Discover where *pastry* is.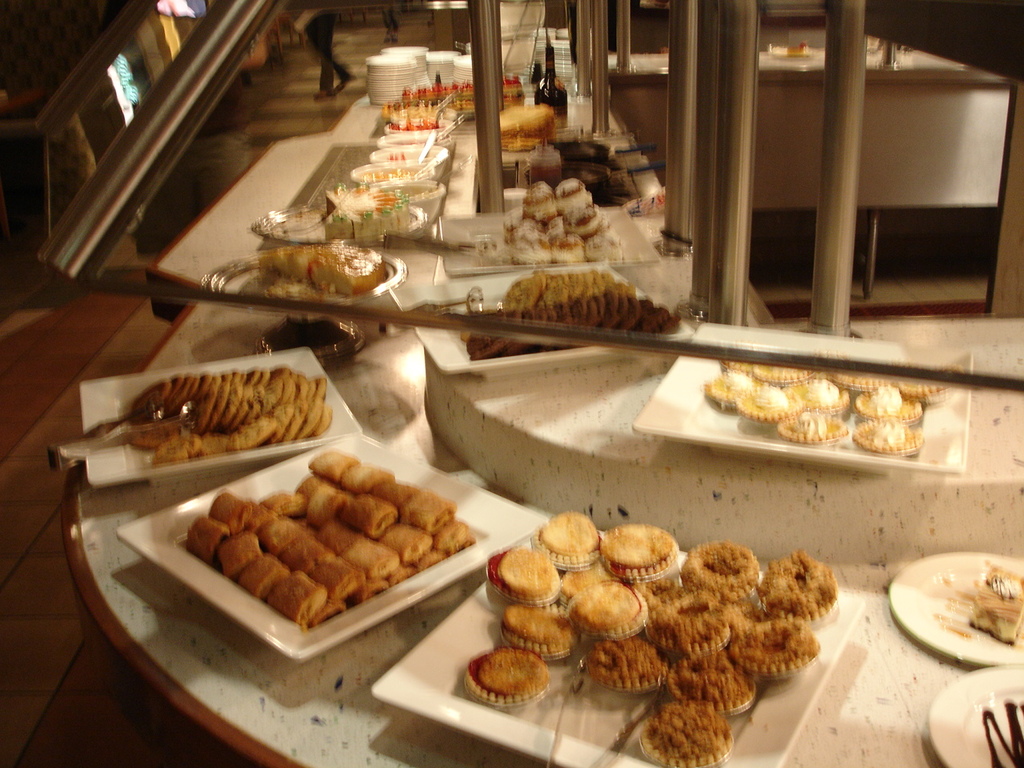
Discovered at left=758, top=549, right=835, bottom=620.
